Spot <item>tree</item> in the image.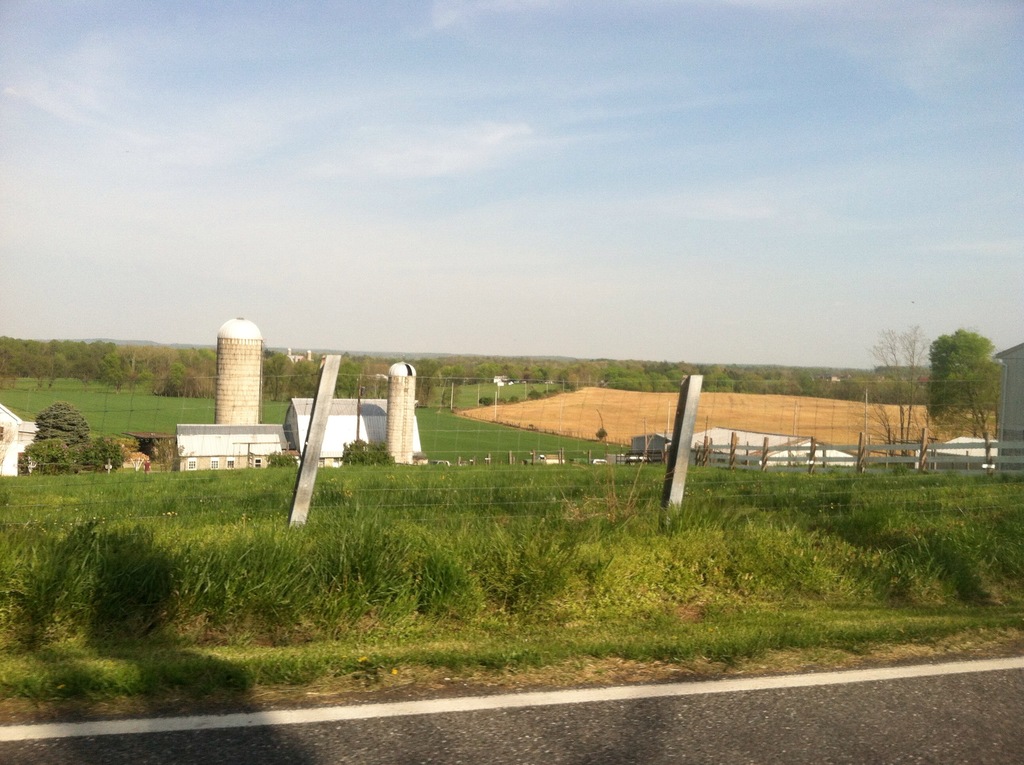
<item>tree</item> found at [x1=858, y1=322, x2=928, y2=464].
